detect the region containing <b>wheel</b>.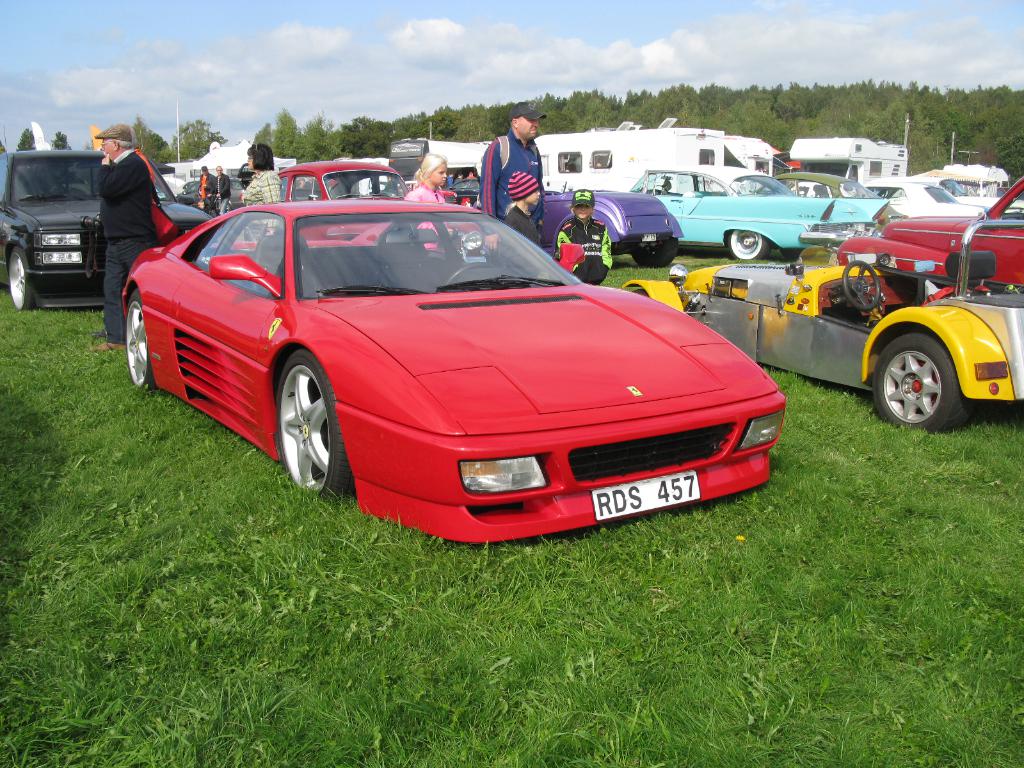
x1=445, y1=261, x2=493, y2=286.
